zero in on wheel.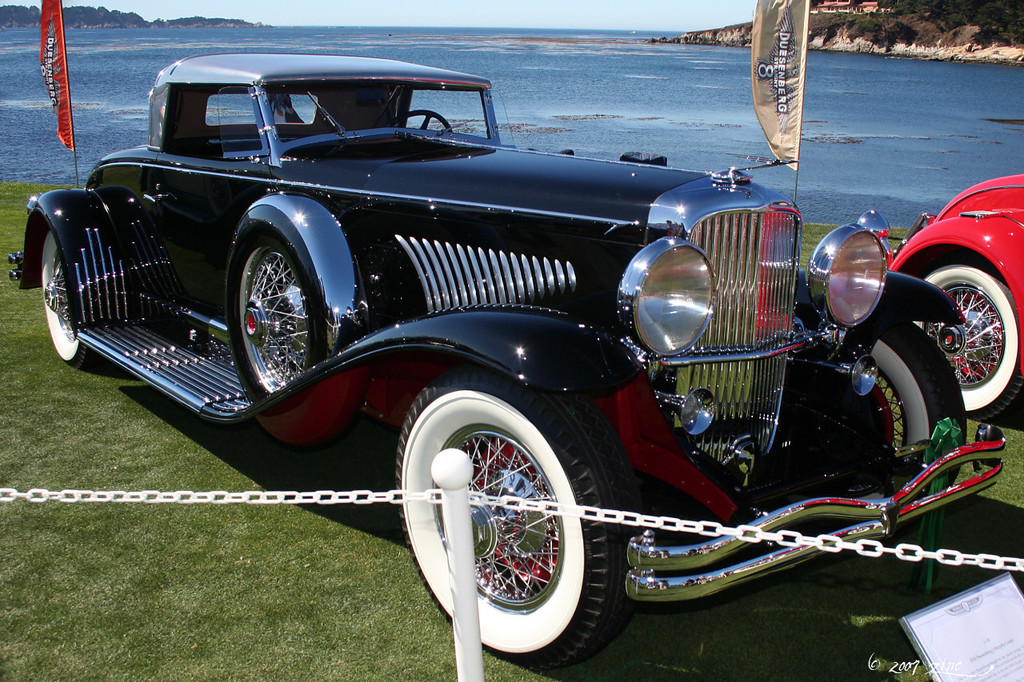
Zeroed in: box(394, 369, 638, 681).
